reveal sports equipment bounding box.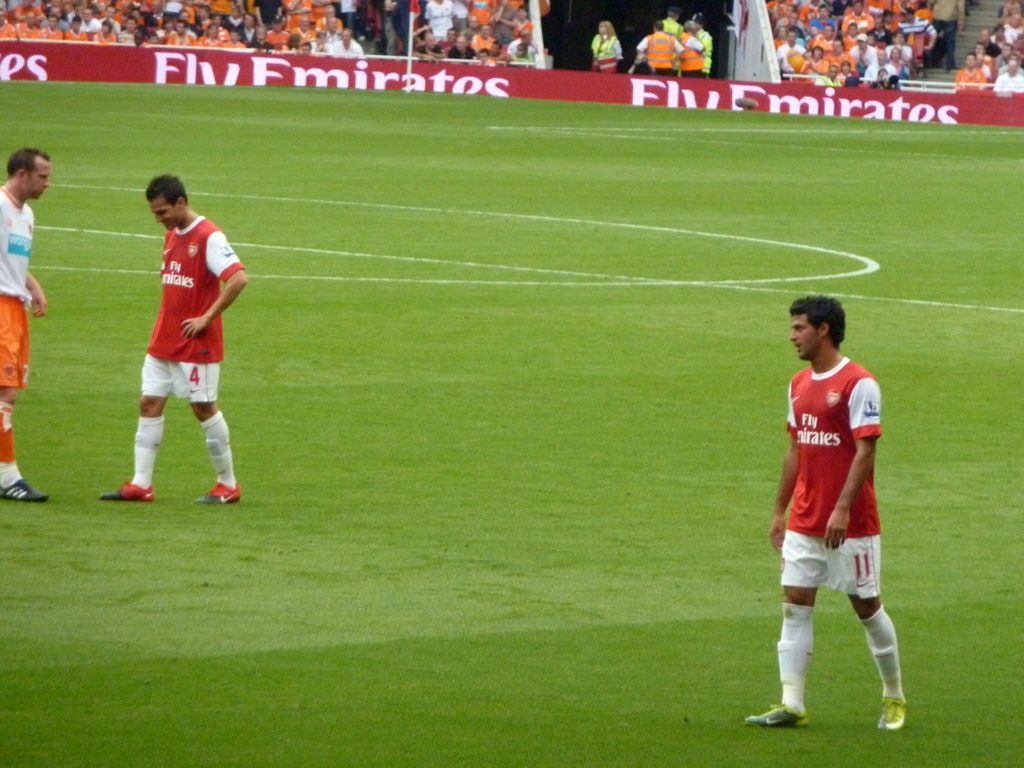
Revealed: bbox=(195, 484, 240, 509).
